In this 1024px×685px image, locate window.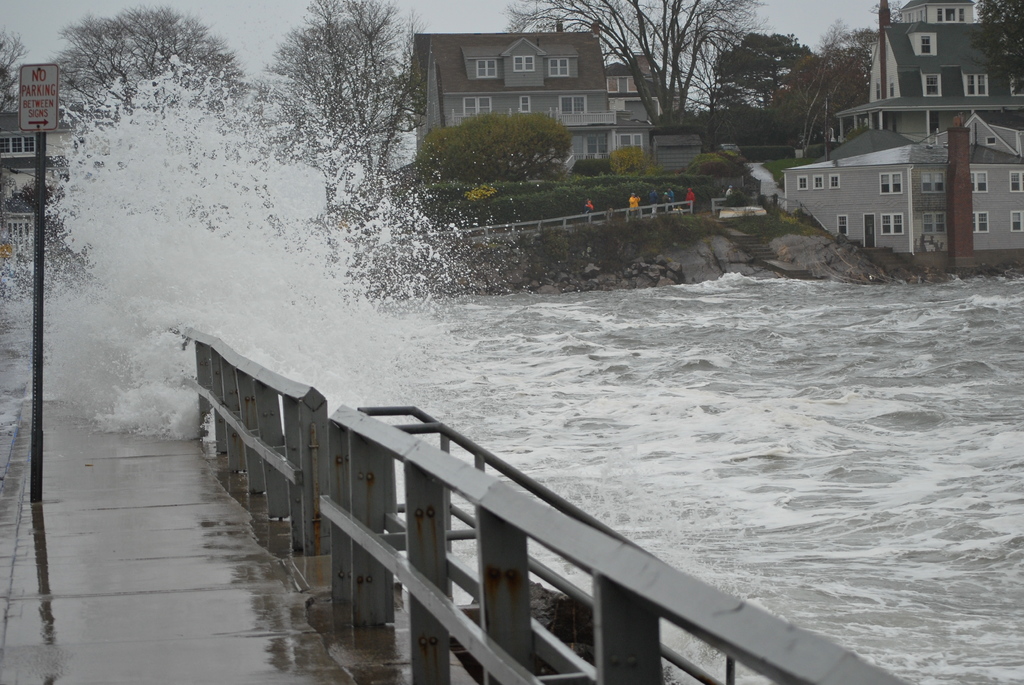
Bounding box: [left=921, top=211, right=950, bottom=232].
